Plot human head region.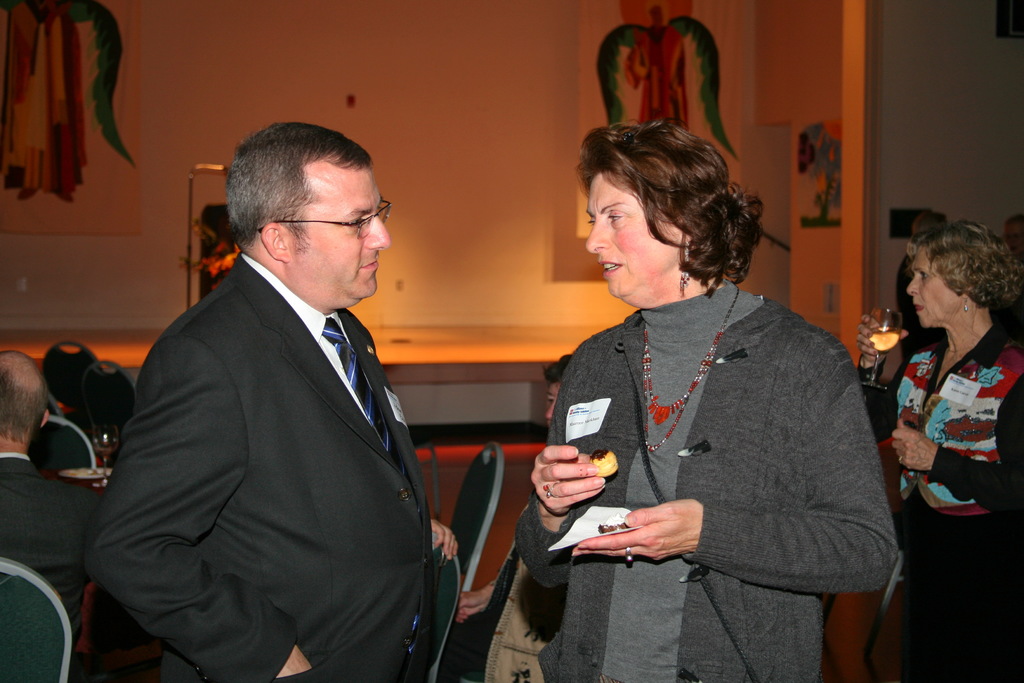
Plotted at BBox(1005, 215, 1023, 265).
